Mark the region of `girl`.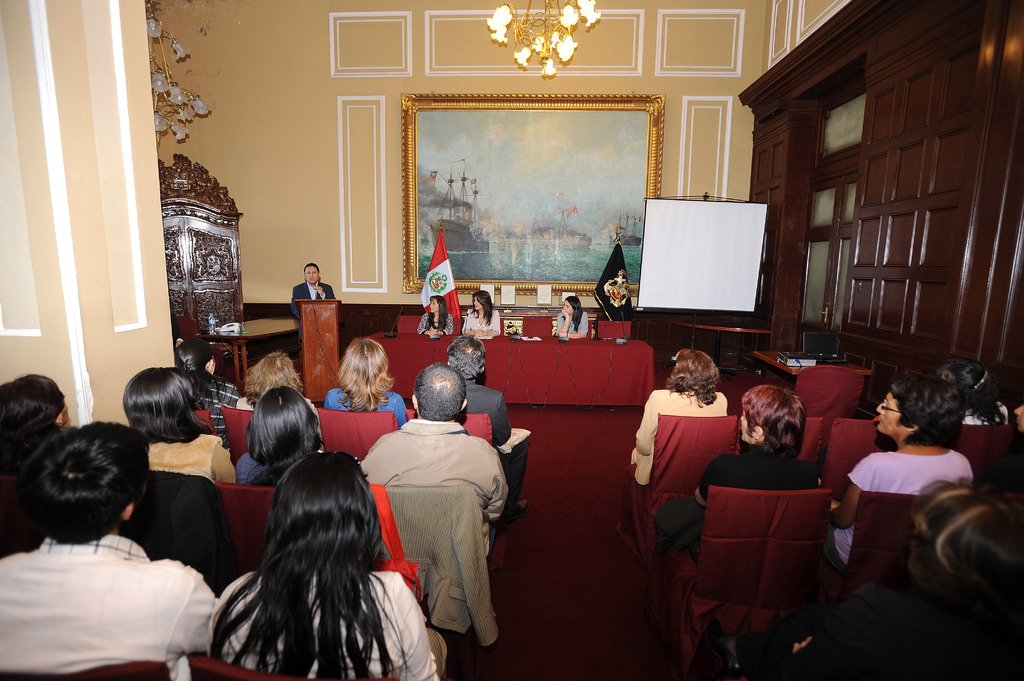
Region: pyautogui.locateOnScreen(631, 346, 728, 474).
